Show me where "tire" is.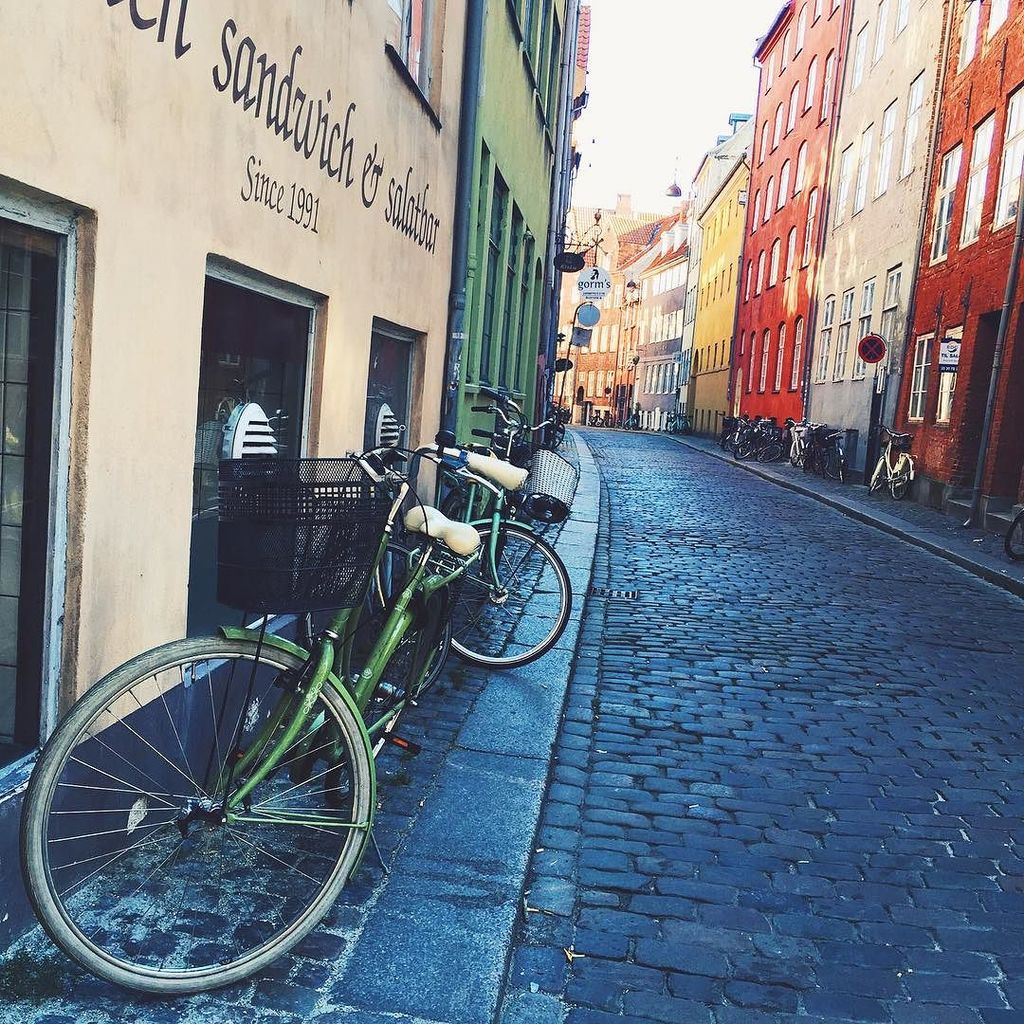
"tire" is at (left=825, top=450, right=848, bottom=479).
